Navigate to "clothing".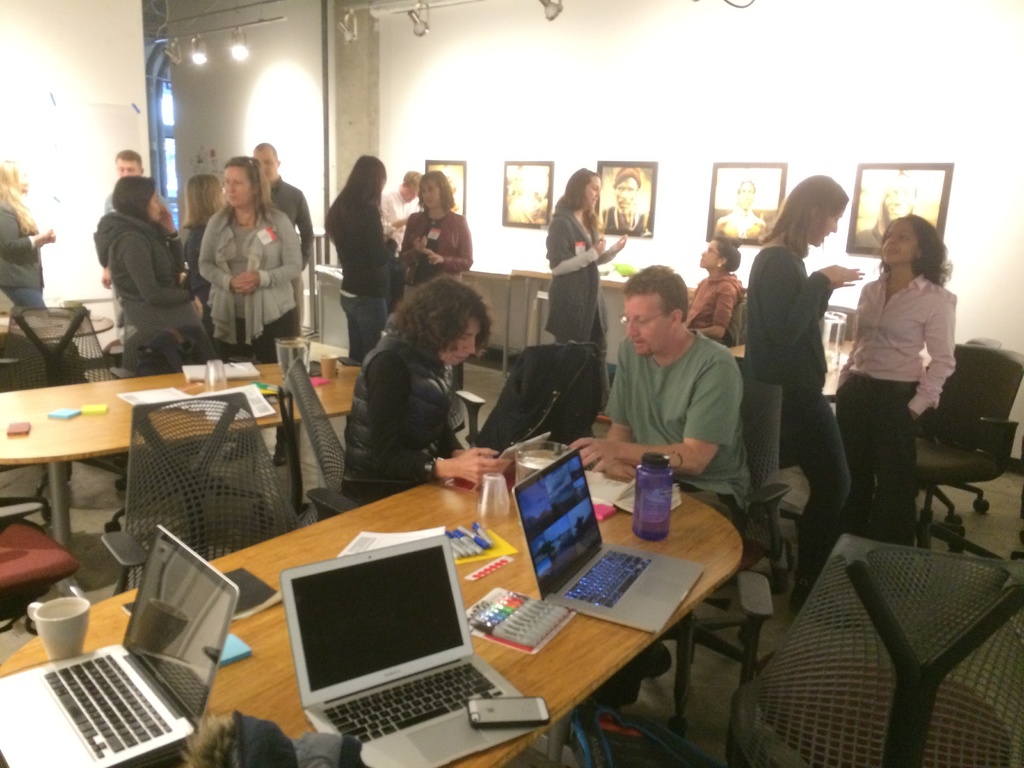
Navigation target: box(399, 205, 476, 297).
